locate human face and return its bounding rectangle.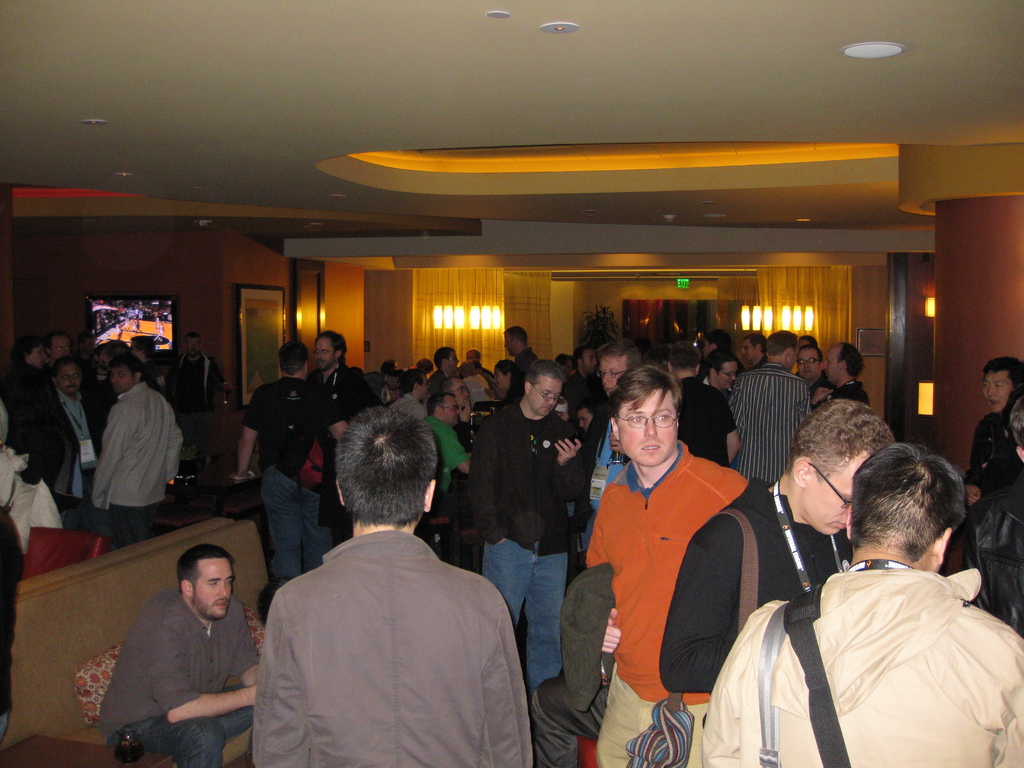
detection(714, 360, 737, 392).
